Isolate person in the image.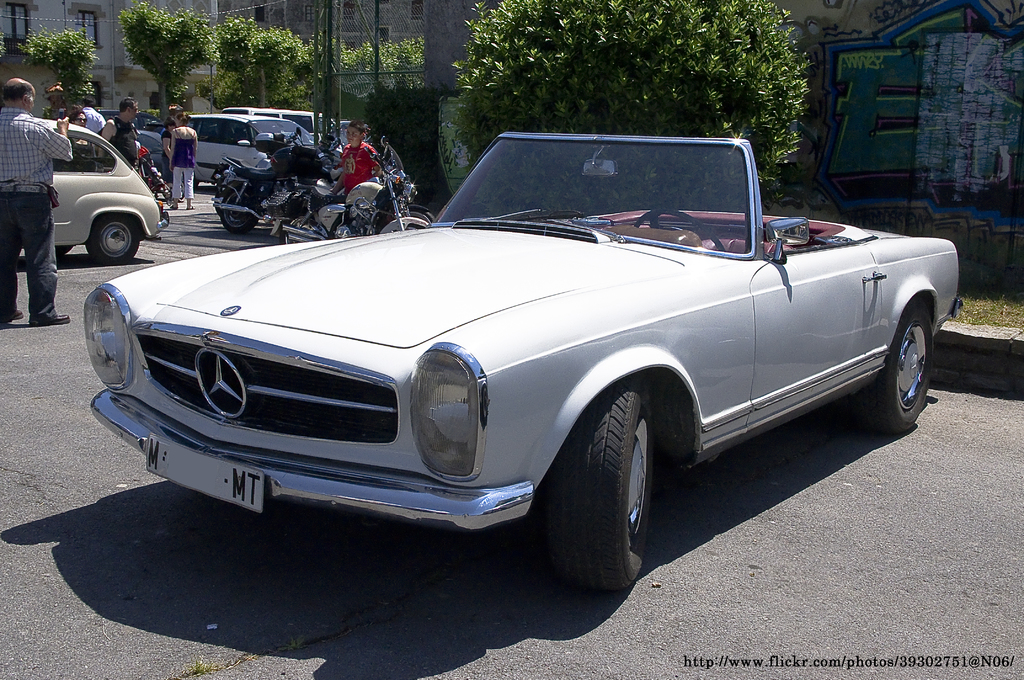
Isolated region: left=0, top=82, right=76, bottom=325.
